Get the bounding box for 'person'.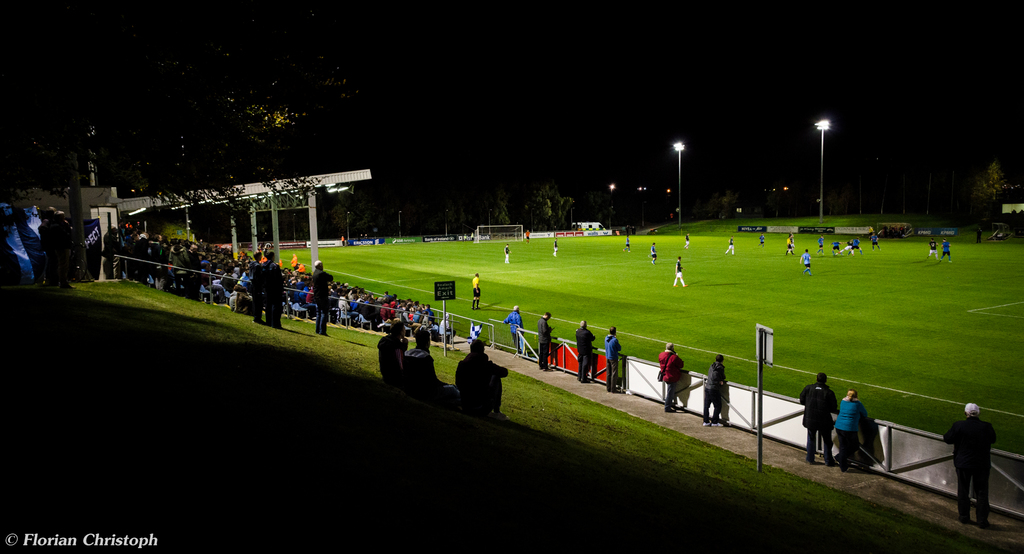
left=831, top=240, right=838, bottom=257.
